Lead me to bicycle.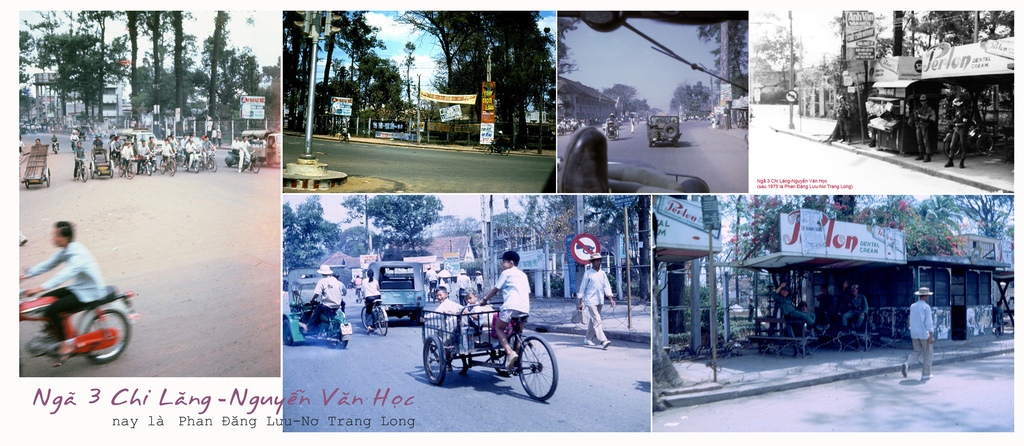
Lead to [x1=196, y1=150, x2=214, y2=171].
